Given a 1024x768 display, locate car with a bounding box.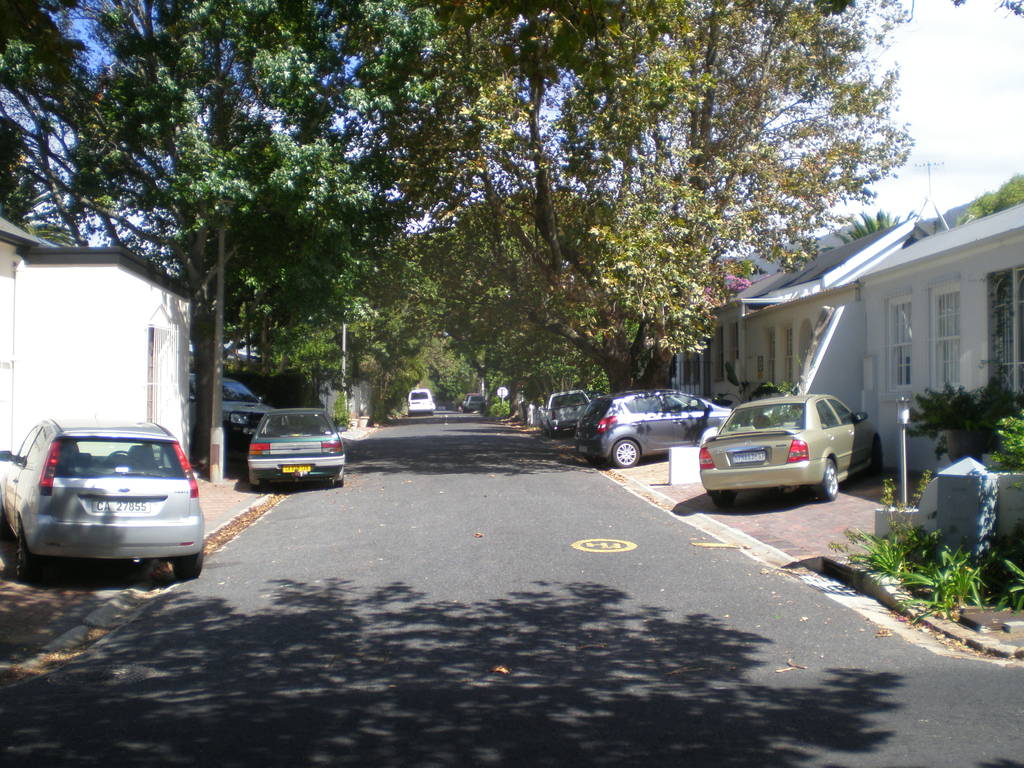
Located: 188:369:273:437.
